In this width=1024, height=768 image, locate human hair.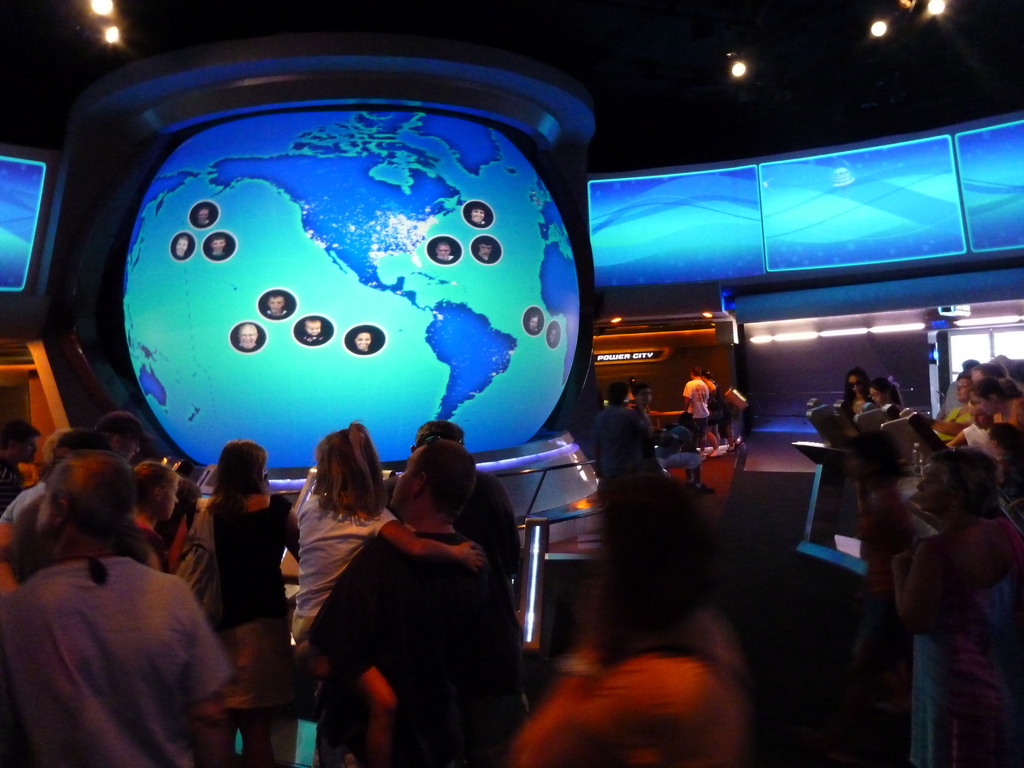
Bounding box: BBox(690, 366, 702, 378).
